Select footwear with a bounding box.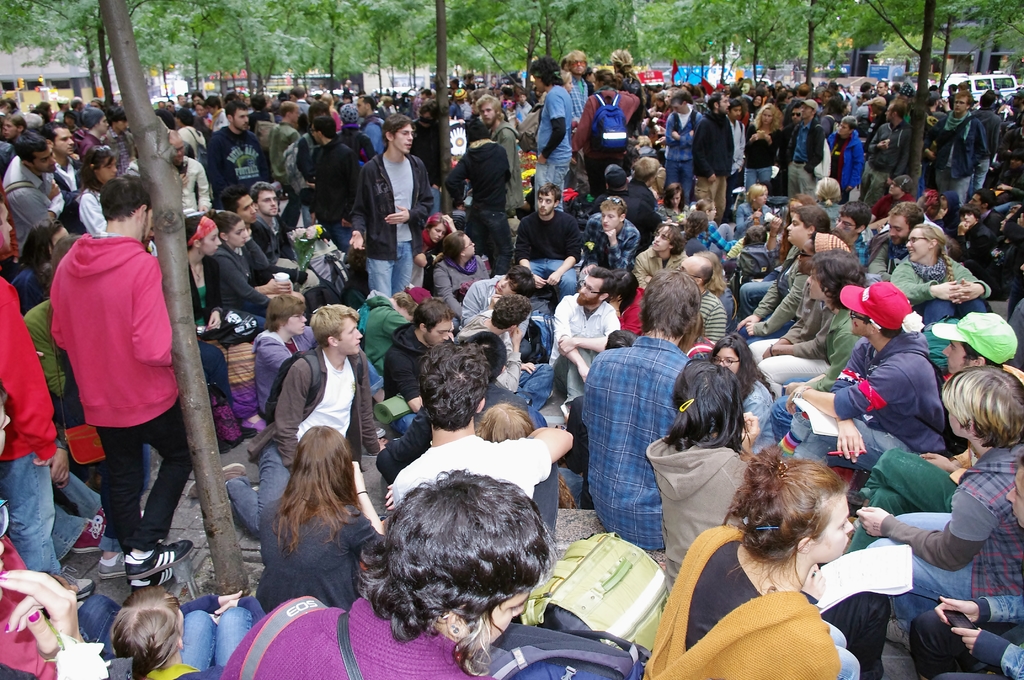
(93,553,124,576).
